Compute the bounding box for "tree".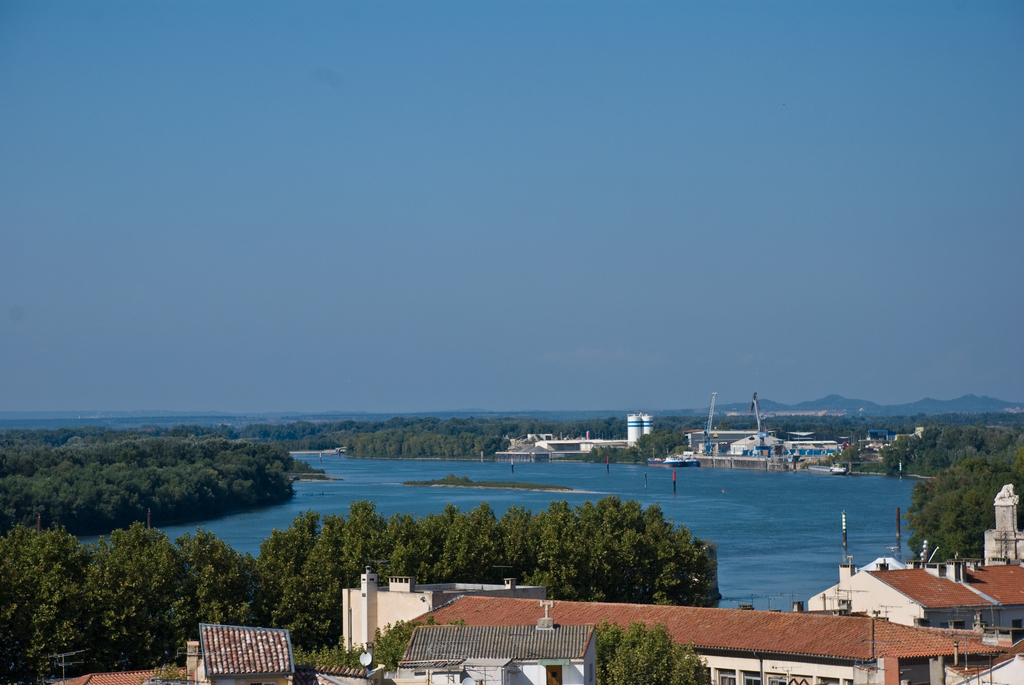
[586, 615, 703, 684].
